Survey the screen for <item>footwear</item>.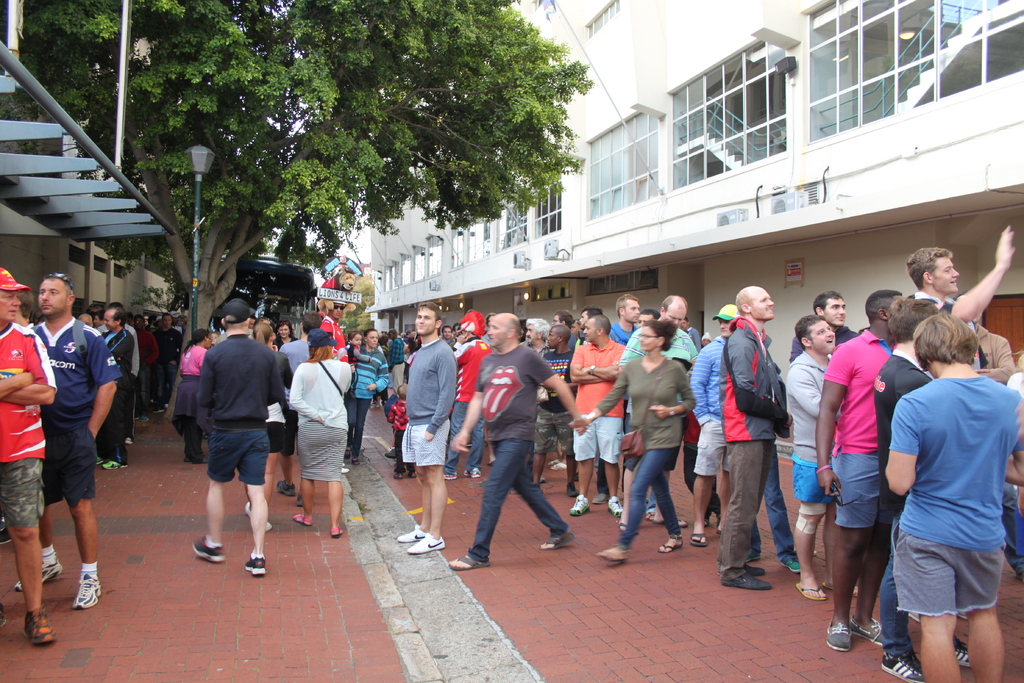
Survey found: <region>538, 536, 577, 551</region>.
